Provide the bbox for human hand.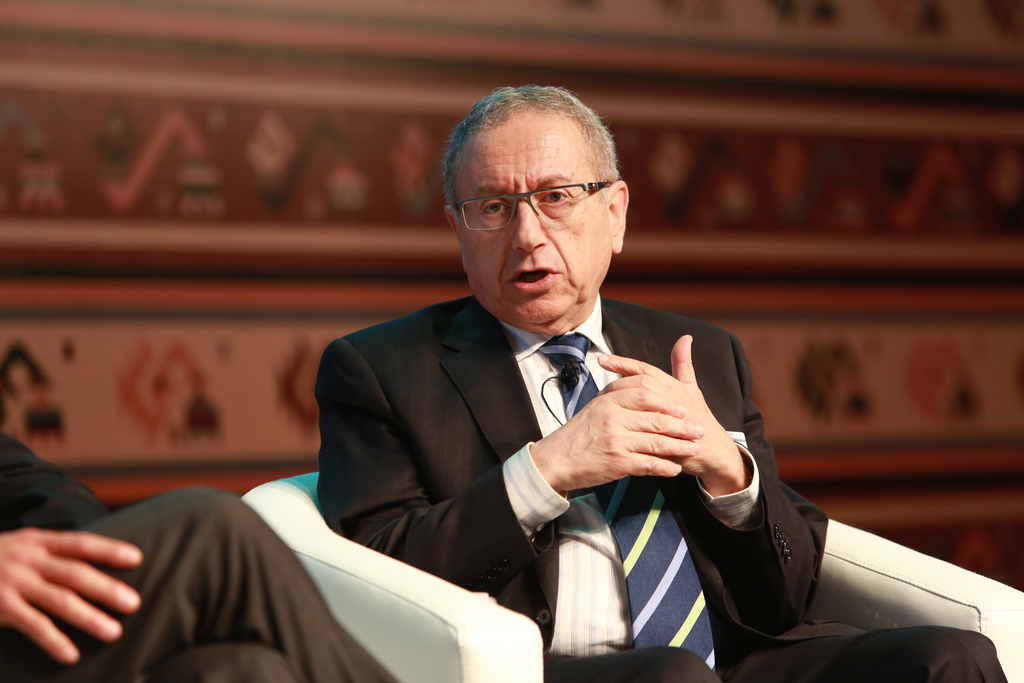
541:383:704:491.
